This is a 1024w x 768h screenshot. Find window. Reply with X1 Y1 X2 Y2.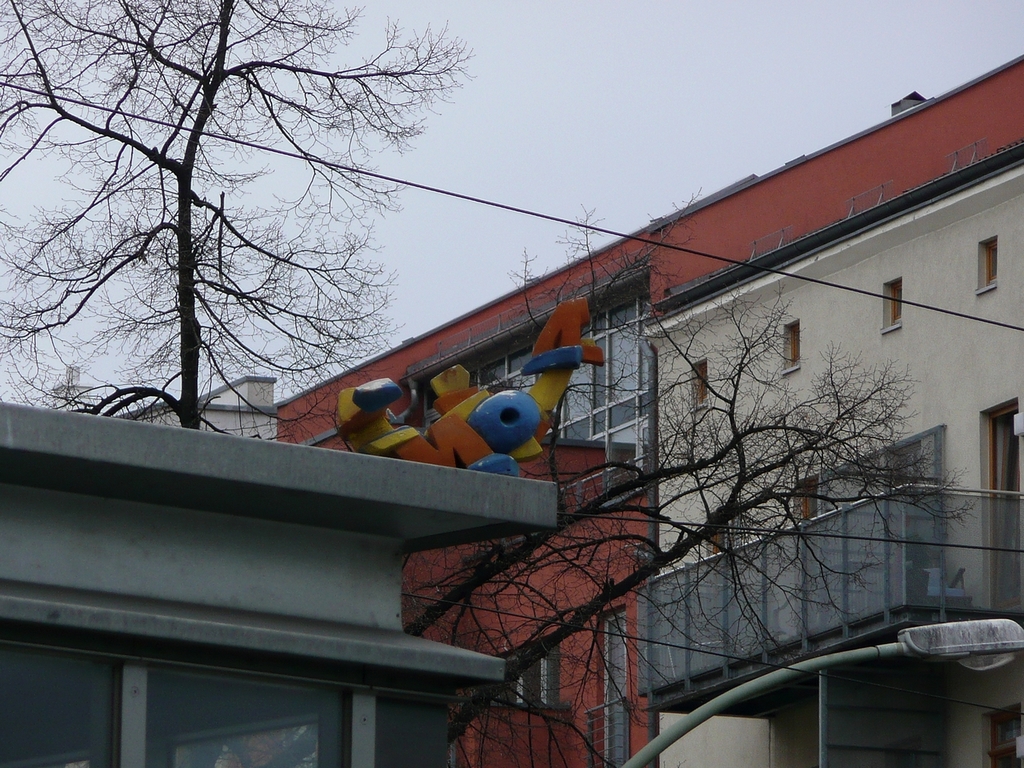
694 361 711 405.
